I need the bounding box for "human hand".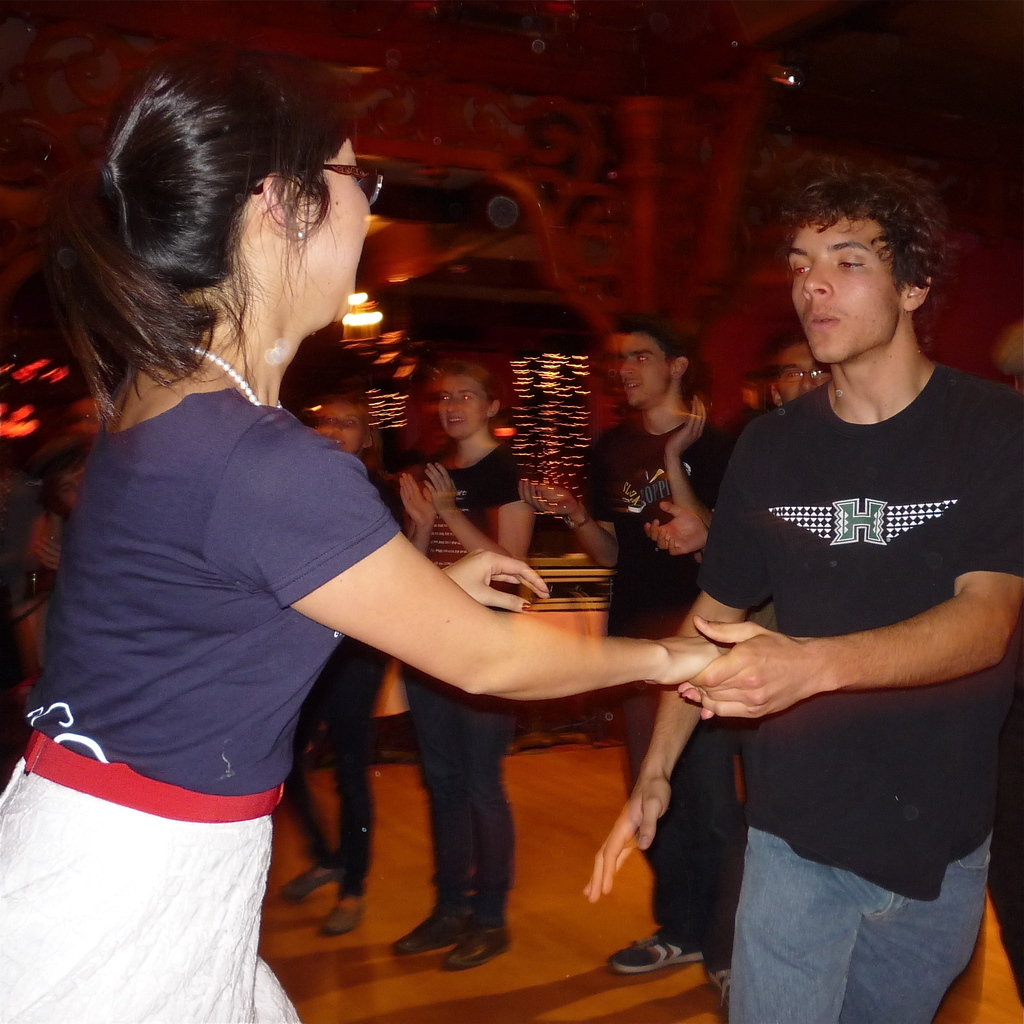
Here it is: <box>397,472,438,533</box>.
